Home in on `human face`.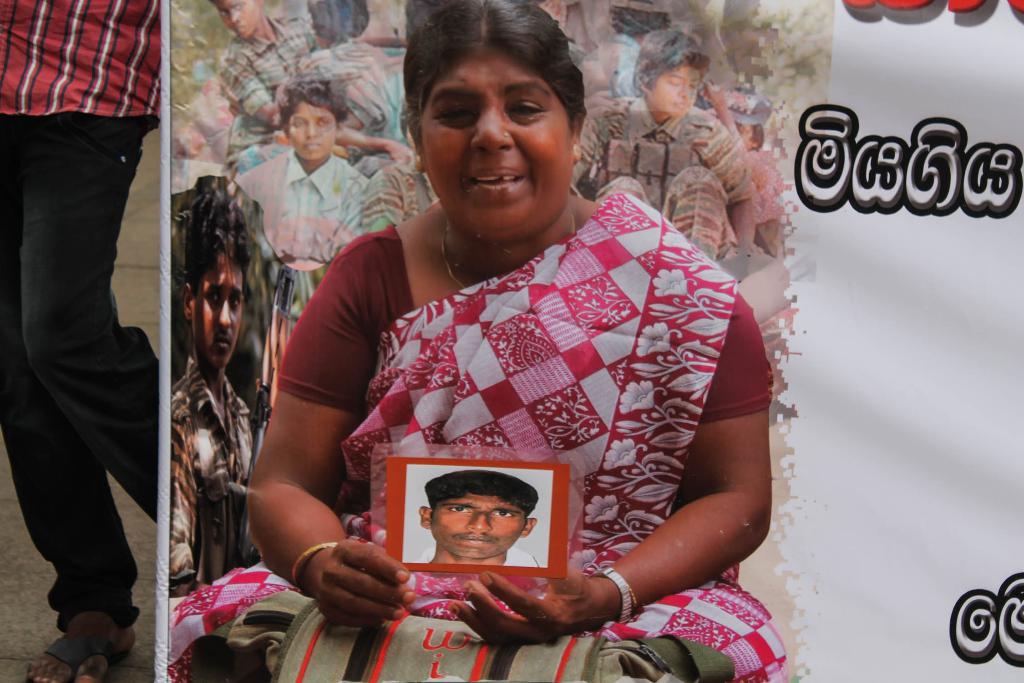
Homed in at pyautogui.locateOnScreen(739, 121, 757, 152).
